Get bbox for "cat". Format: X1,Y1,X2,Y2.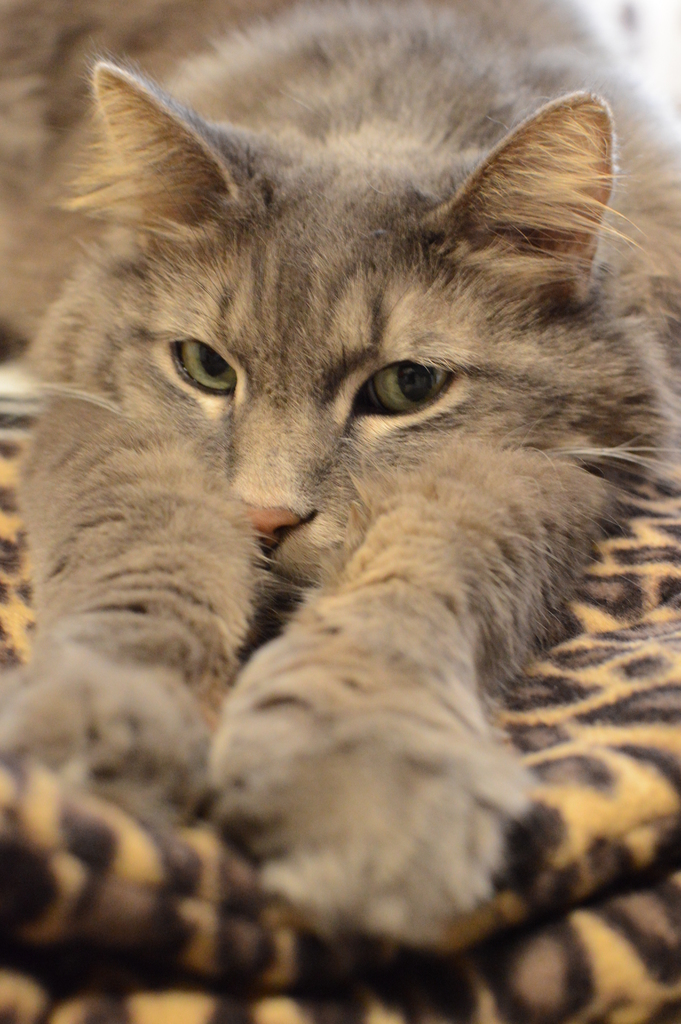
0,0,680,939.
